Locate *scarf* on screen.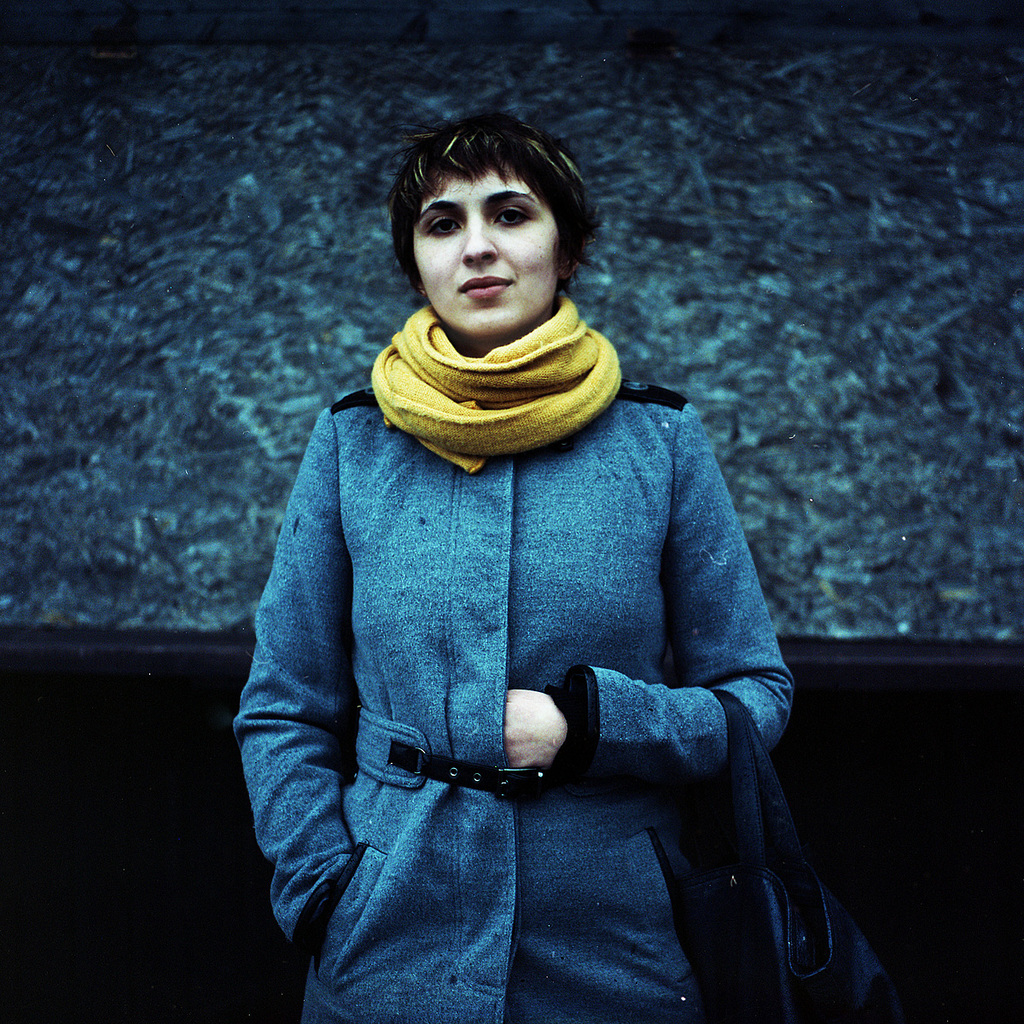
On screen at locate(372, 284, 629, 474).
